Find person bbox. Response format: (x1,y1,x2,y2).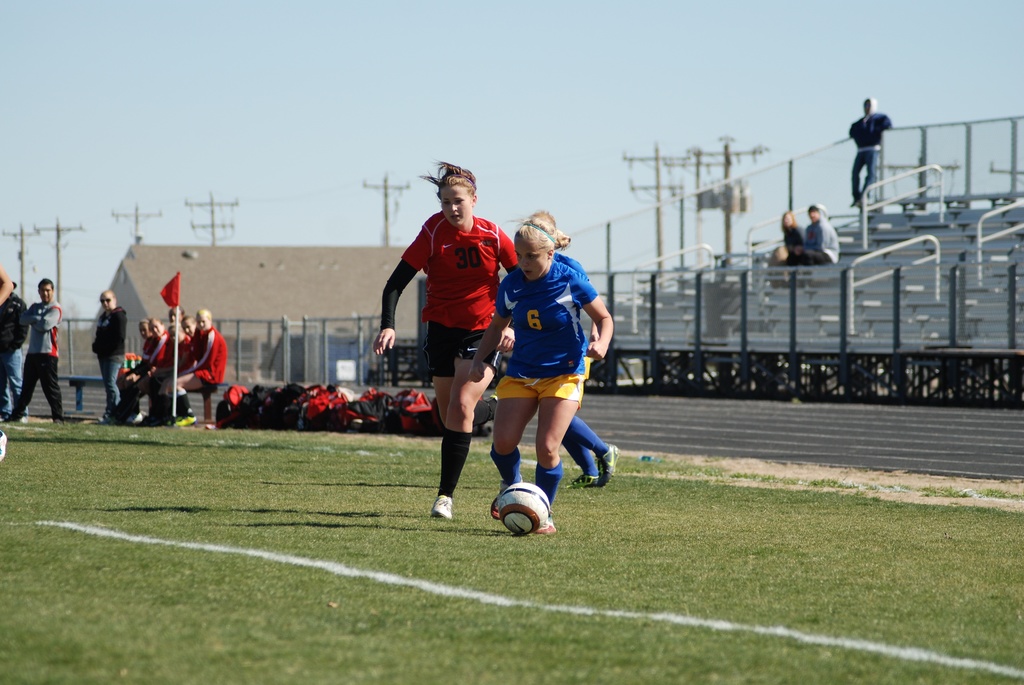
(465,223,614,533).
